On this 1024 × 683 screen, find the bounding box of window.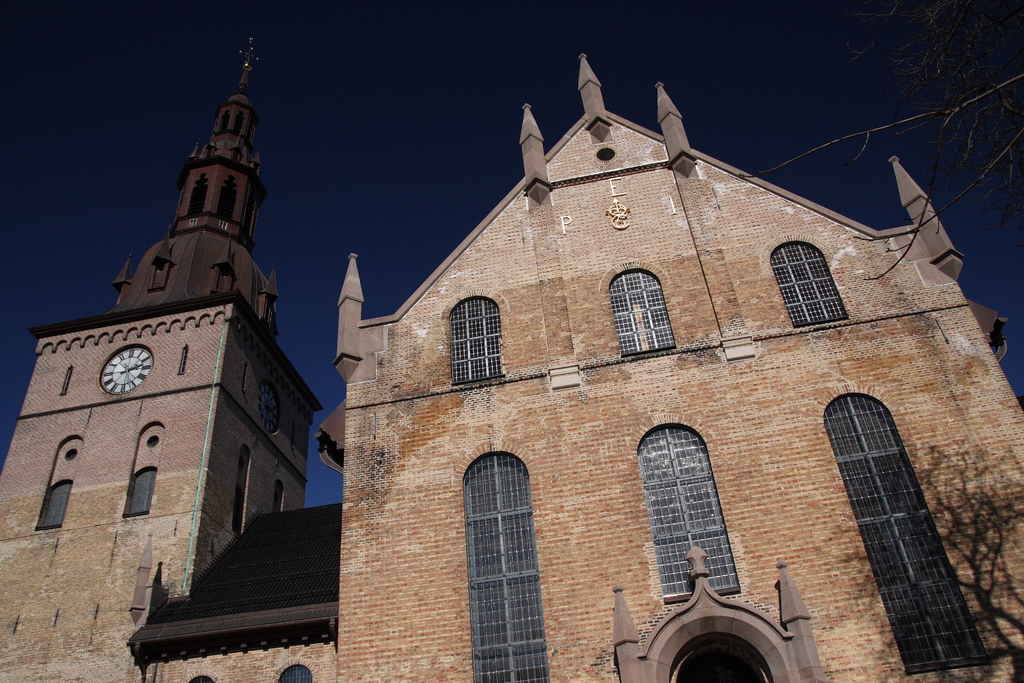
Bounding box: {"left": 124, "top": 466, "right": 155, "bottom": 518}.
